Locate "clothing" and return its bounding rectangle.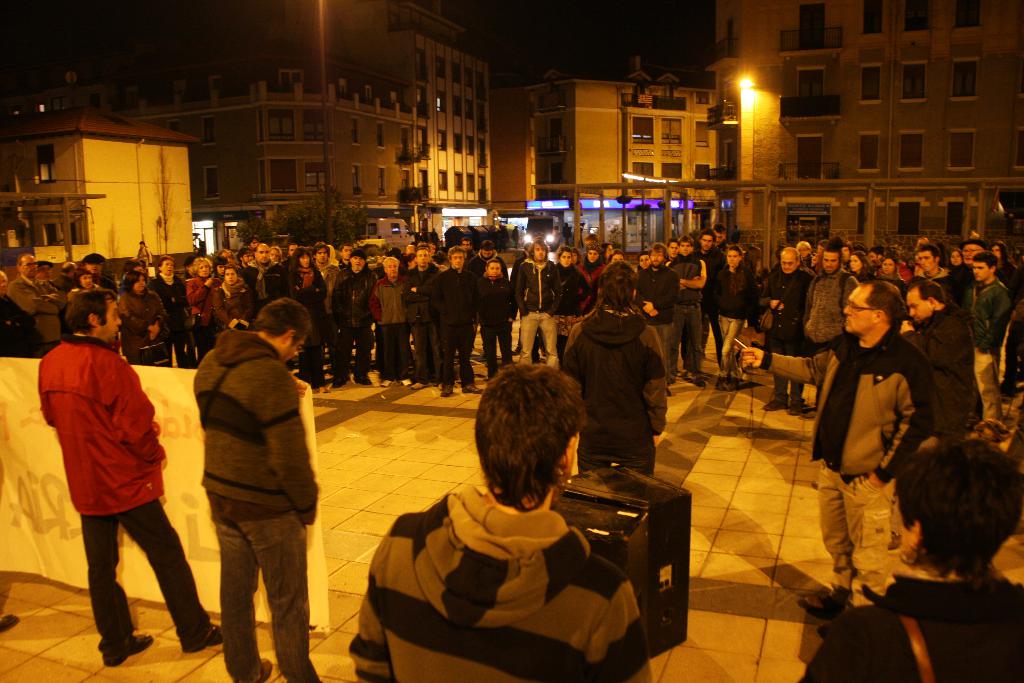
rect(470, 276, 511, 369).
